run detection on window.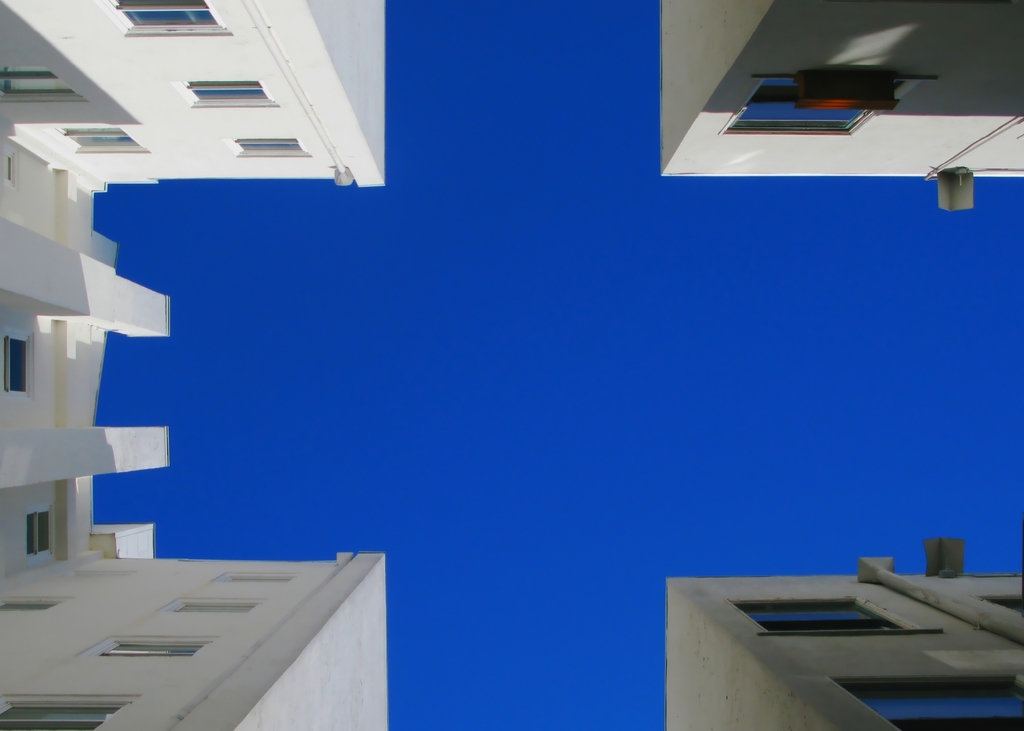
Result: crop(0, 687, 130, 730).
